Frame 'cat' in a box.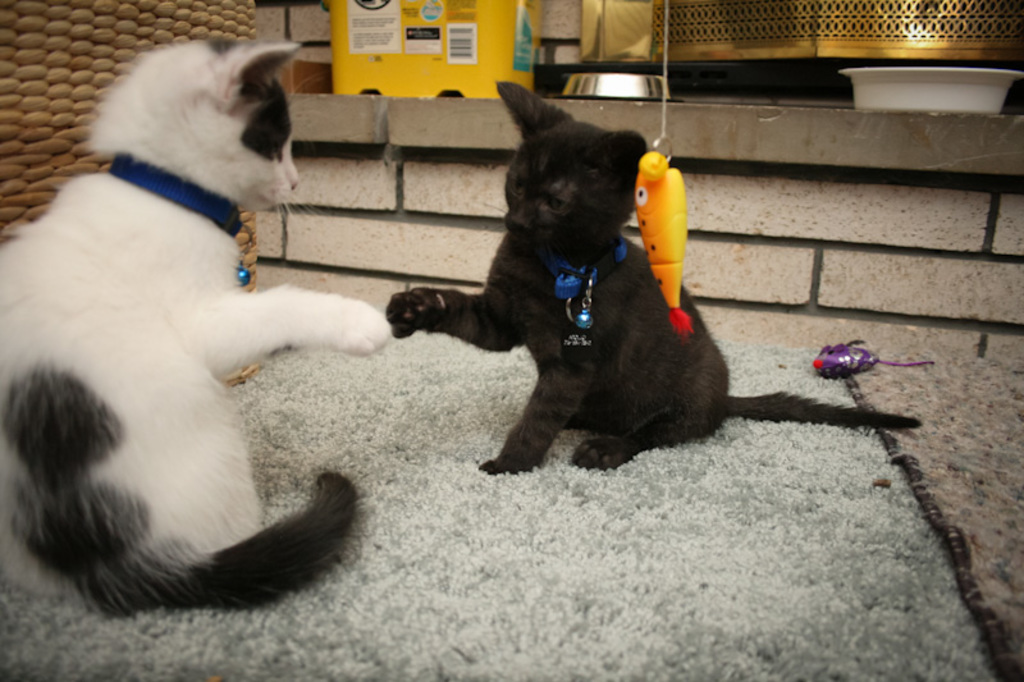
[x1=380, y1=79, x2=927, y2=470].
